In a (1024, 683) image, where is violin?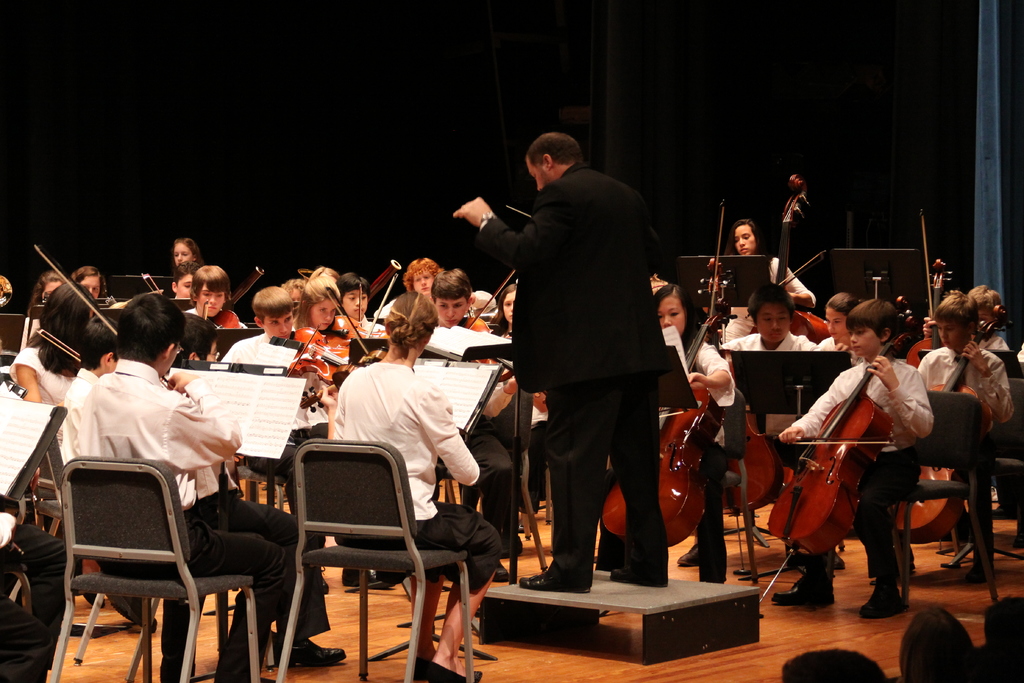
bbox(35, 325, 81, 363).
